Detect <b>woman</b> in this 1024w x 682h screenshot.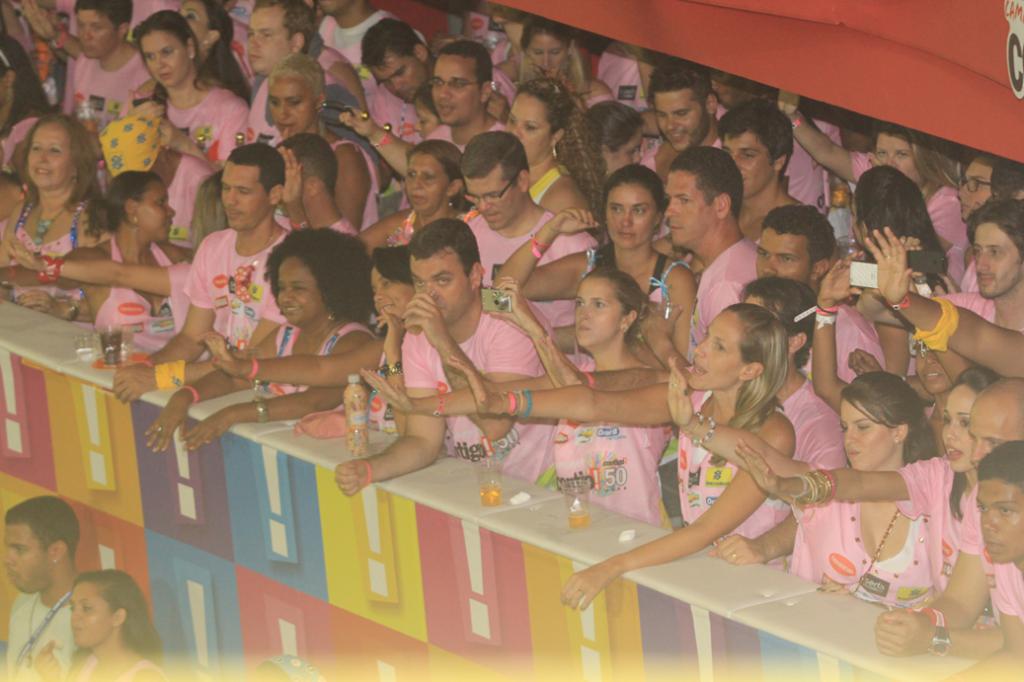
Detection: bbox(572, 91, 642, 187).
